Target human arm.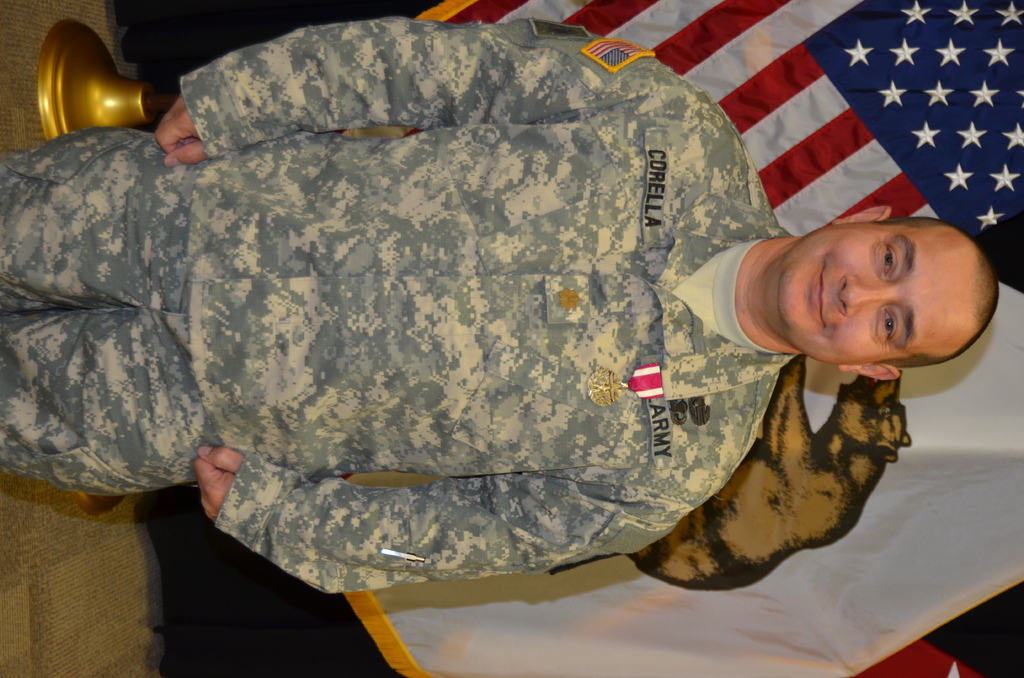
Target region: 201 448 700 588.
